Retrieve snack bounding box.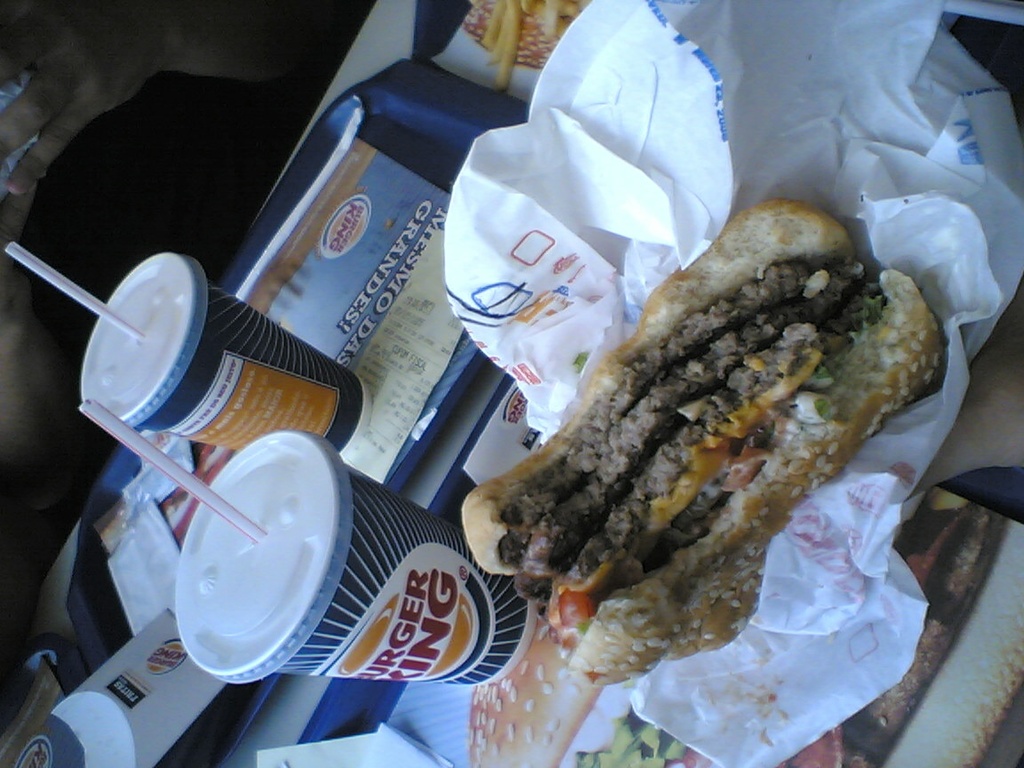
Bounding box: BBox(458, 0, 584, 93).
